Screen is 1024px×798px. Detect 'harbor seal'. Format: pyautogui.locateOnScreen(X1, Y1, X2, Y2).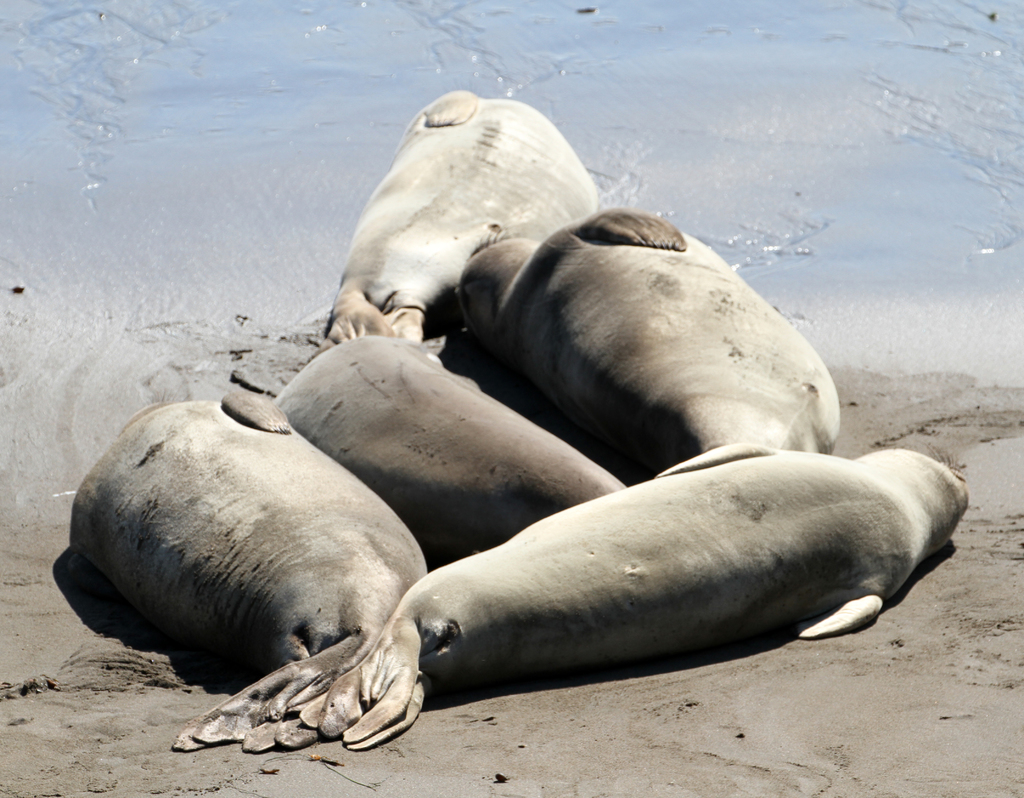
pyautogui.locateOnScreen(281, 333, 627, 553).
